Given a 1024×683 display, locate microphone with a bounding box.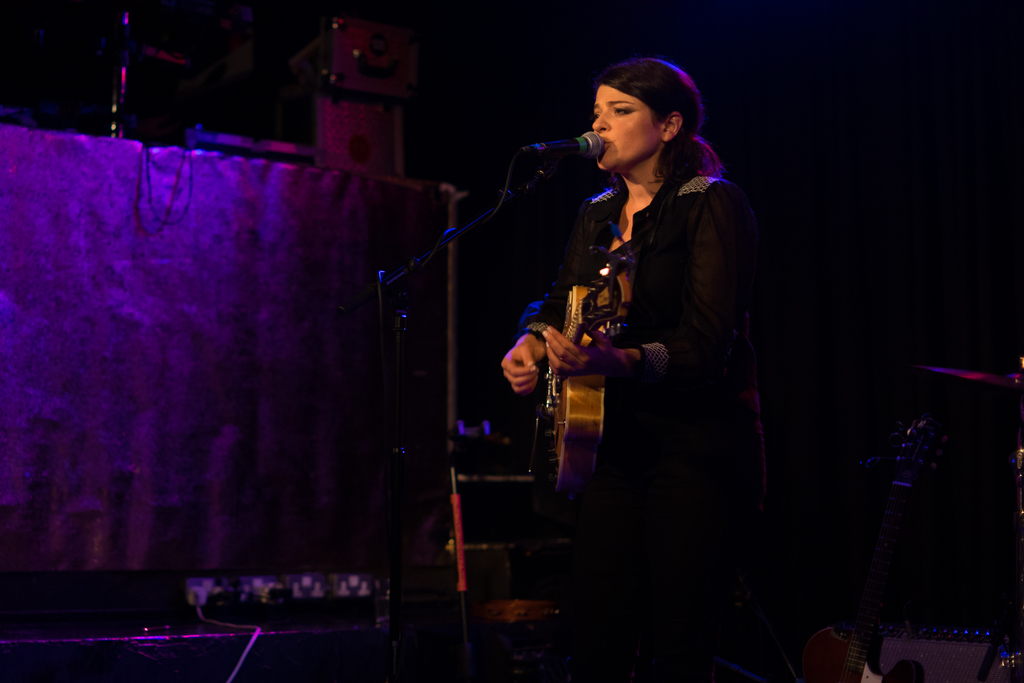
Located: [519, 133, 604, 159].
